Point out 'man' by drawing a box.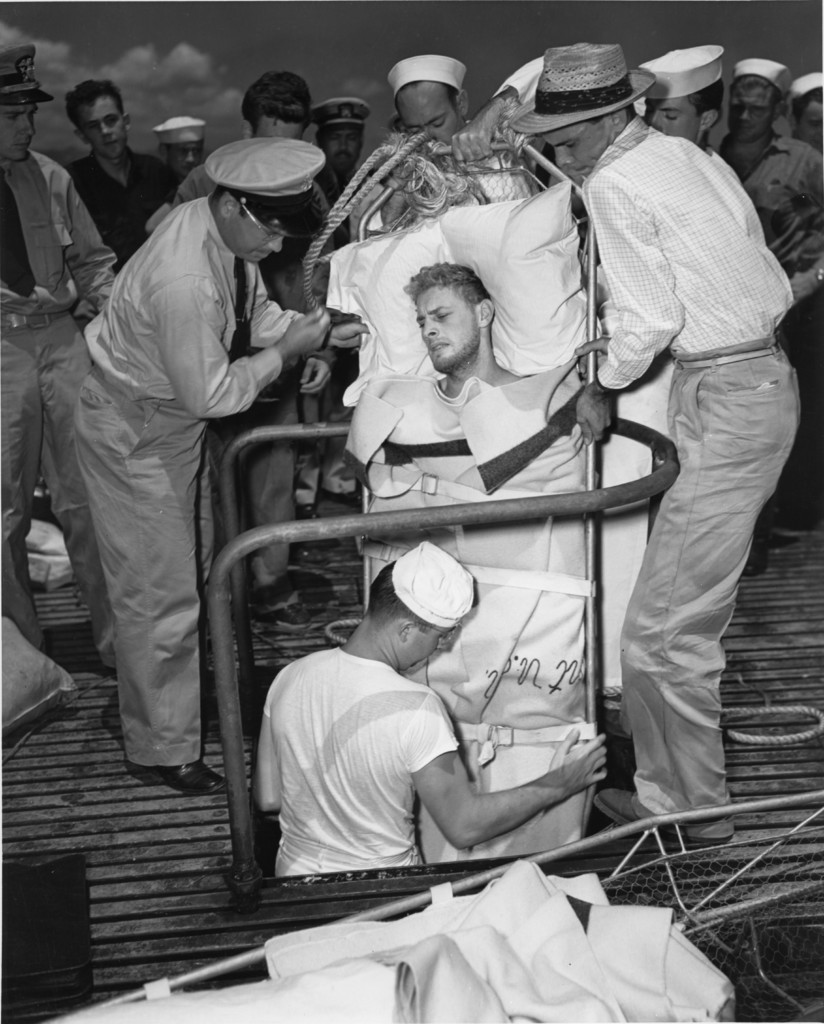
select_region(77, 72, 168, 273).
